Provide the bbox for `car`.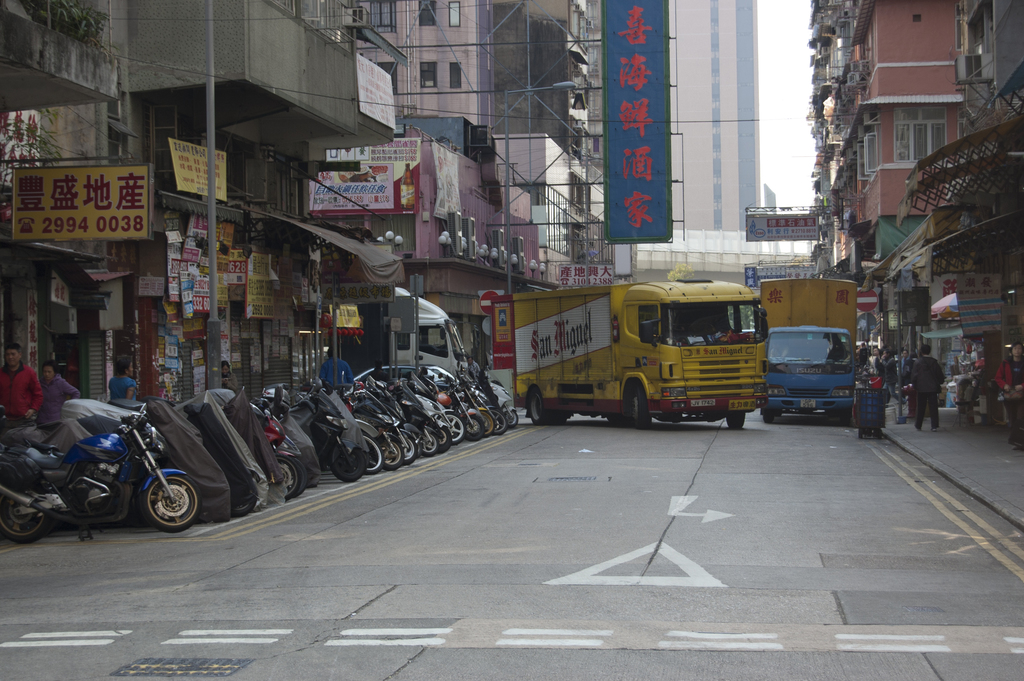
[428,364,458,388].
